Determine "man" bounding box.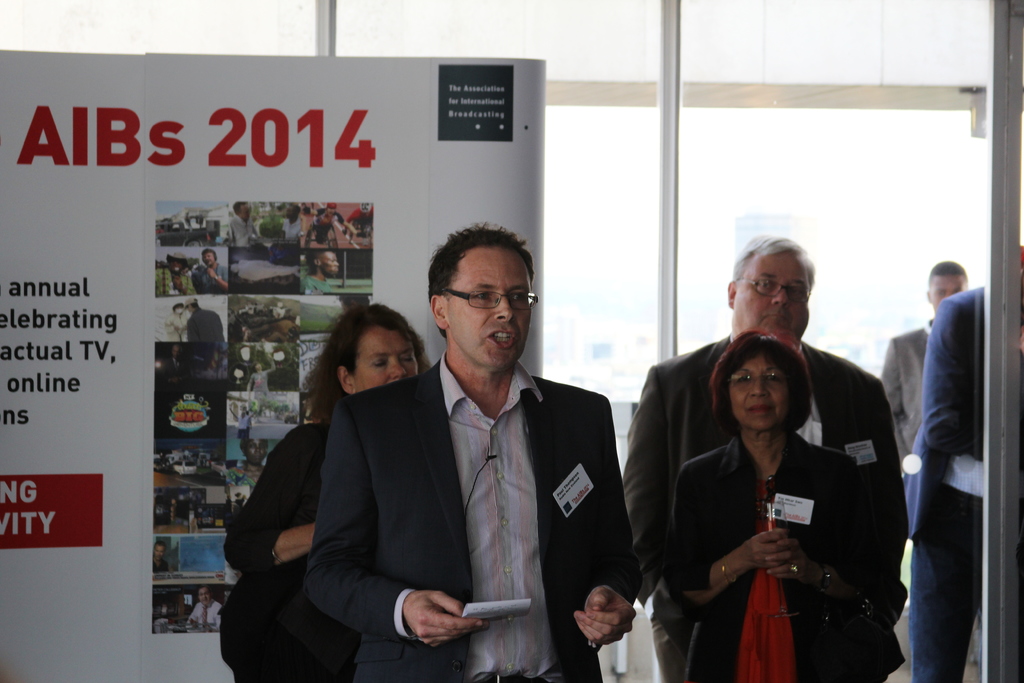
Determined: (left=615, top=229, right=913, bottom=682).
